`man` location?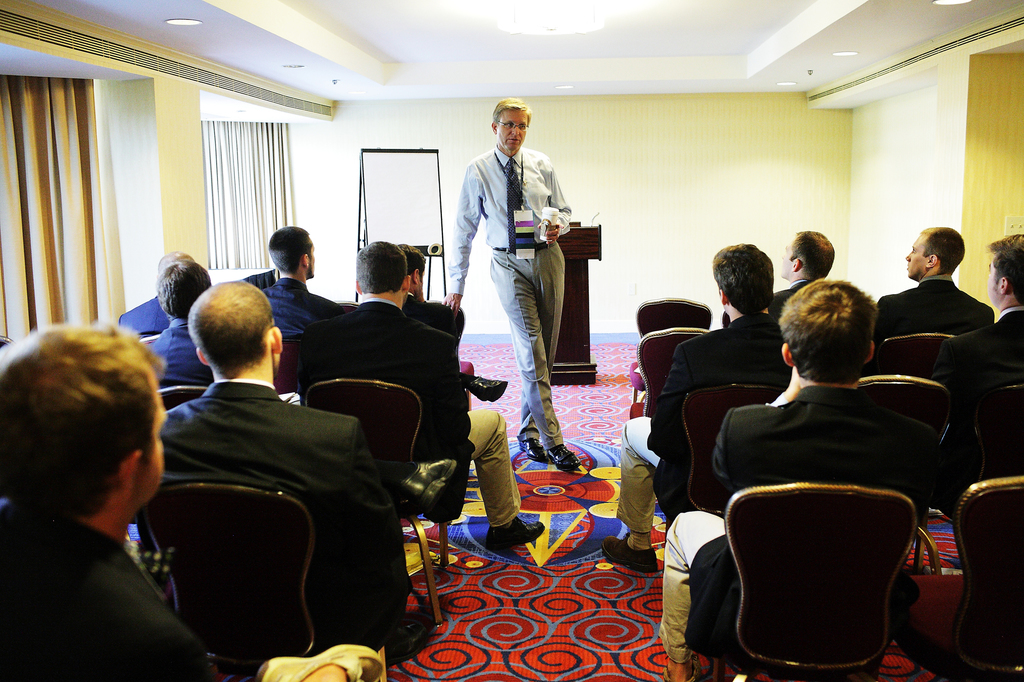
pyautogui.locateOnScreen(930, 232, 1023, 501)
